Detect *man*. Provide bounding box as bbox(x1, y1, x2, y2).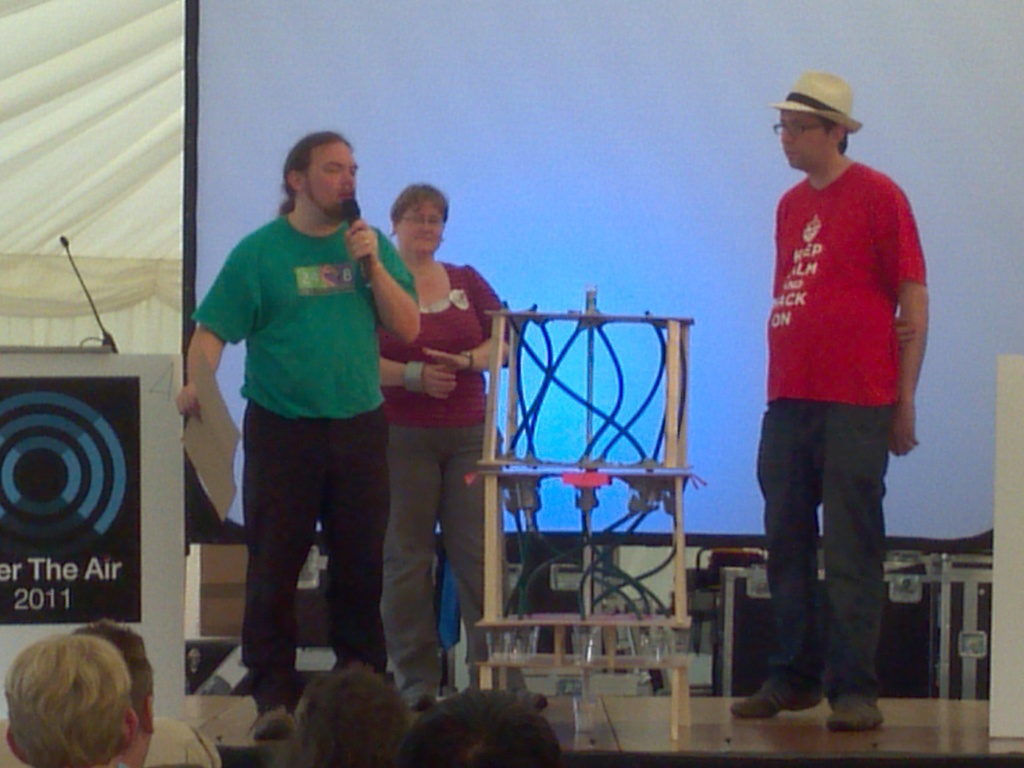
bbox(5, 633, 146, 767).
